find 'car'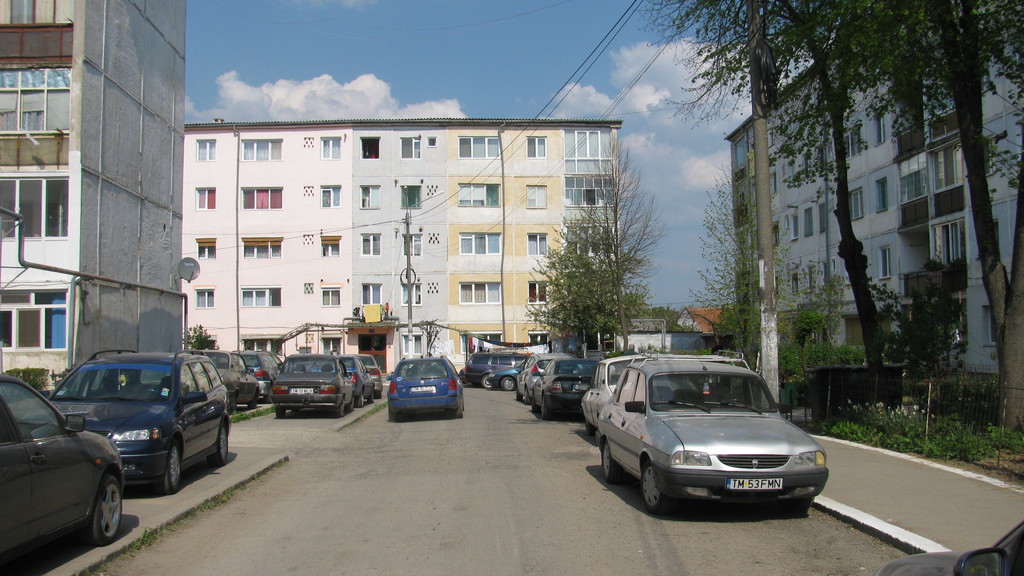
Rect(386, 353, 466, 419)
